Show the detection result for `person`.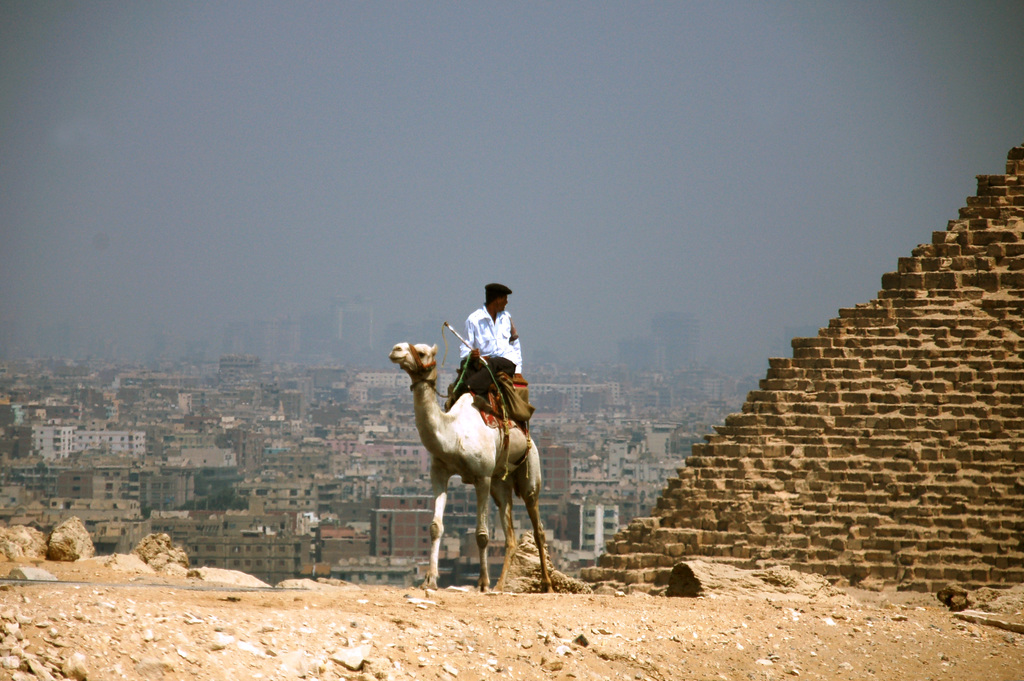
[456, 303, 528, 407].
